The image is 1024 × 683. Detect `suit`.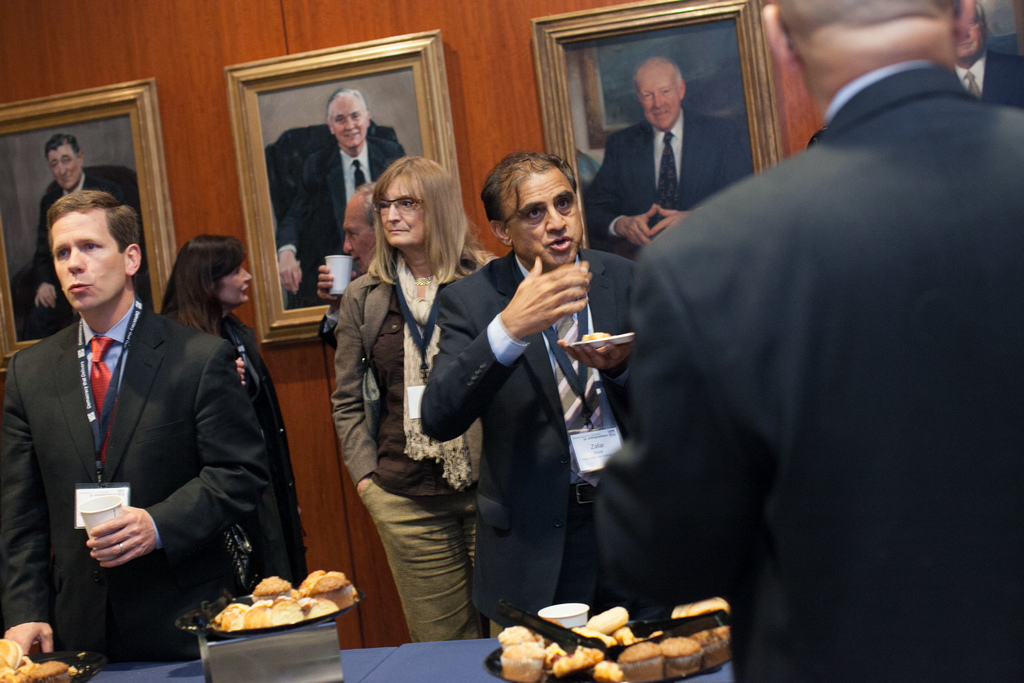
Detection: bbox=[955, 48, 1023, 112].
